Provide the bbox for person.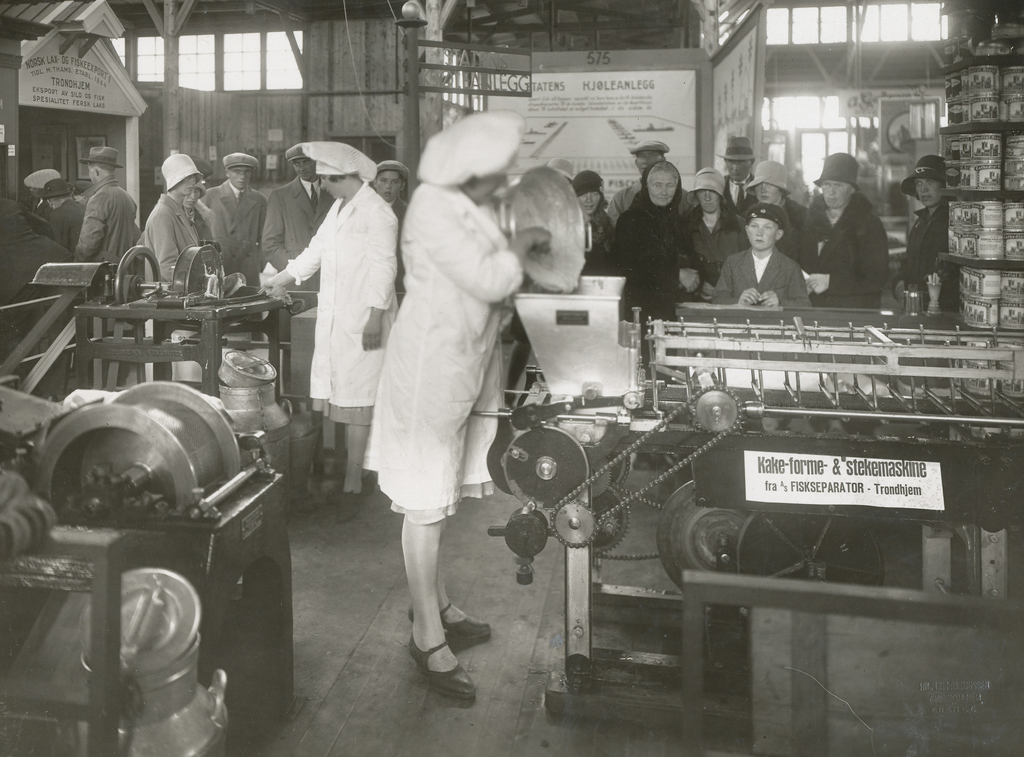
bbox=[741, 156, 795, 218].
